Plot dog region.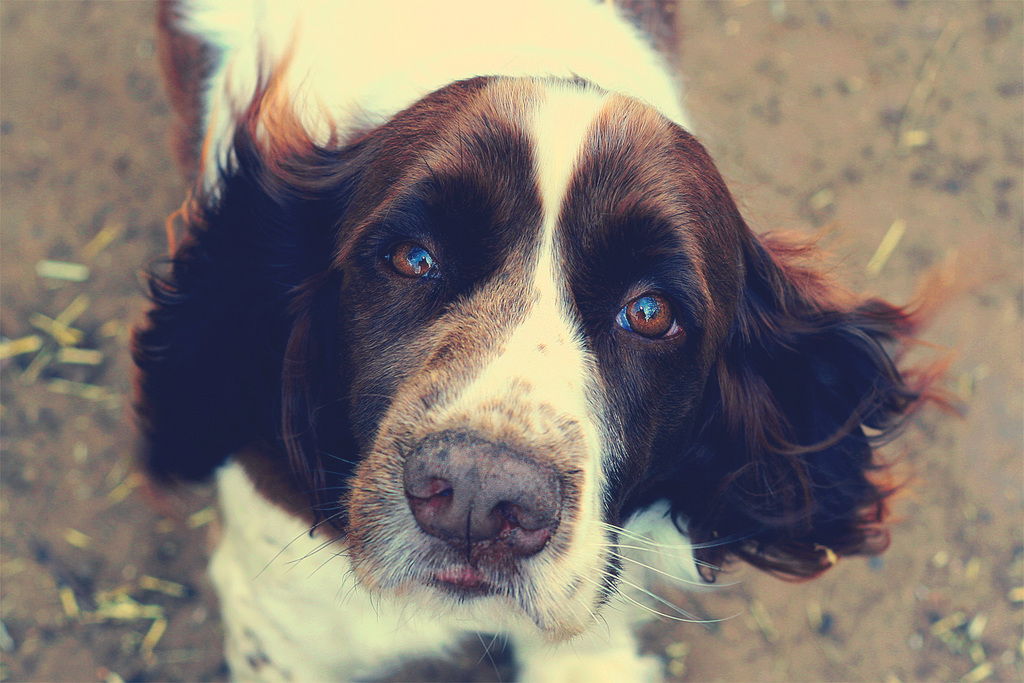
Plotted at 124, 0, 1010, 682.
